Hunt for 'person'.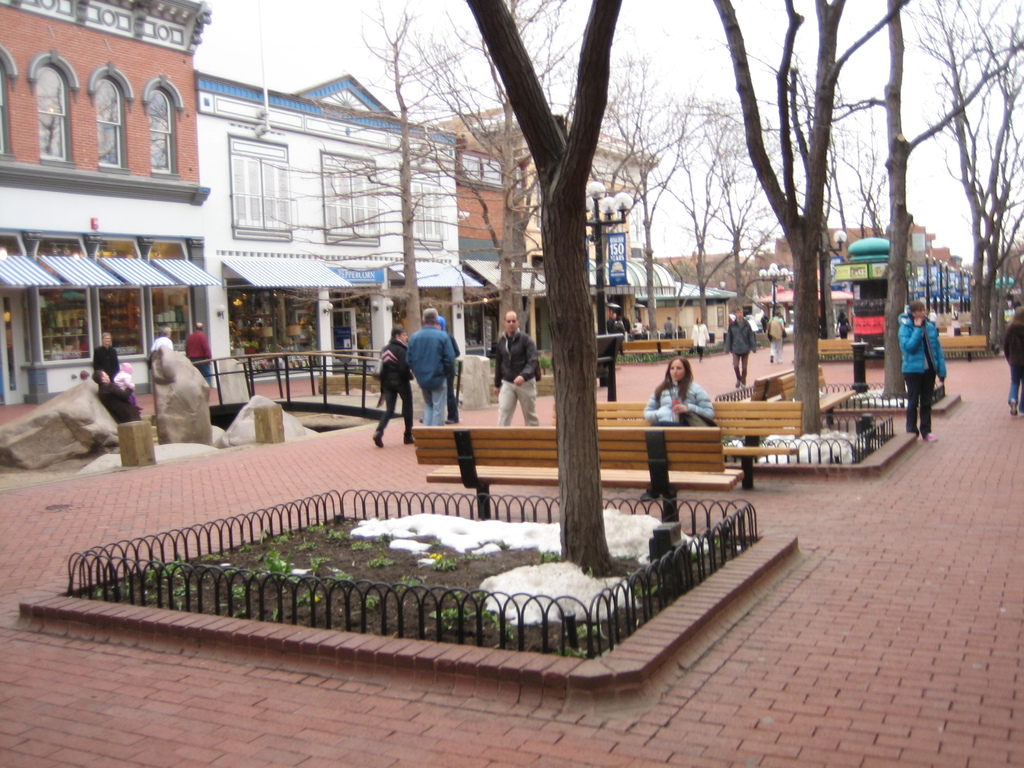
Hunted down at 96,371,136,420.
